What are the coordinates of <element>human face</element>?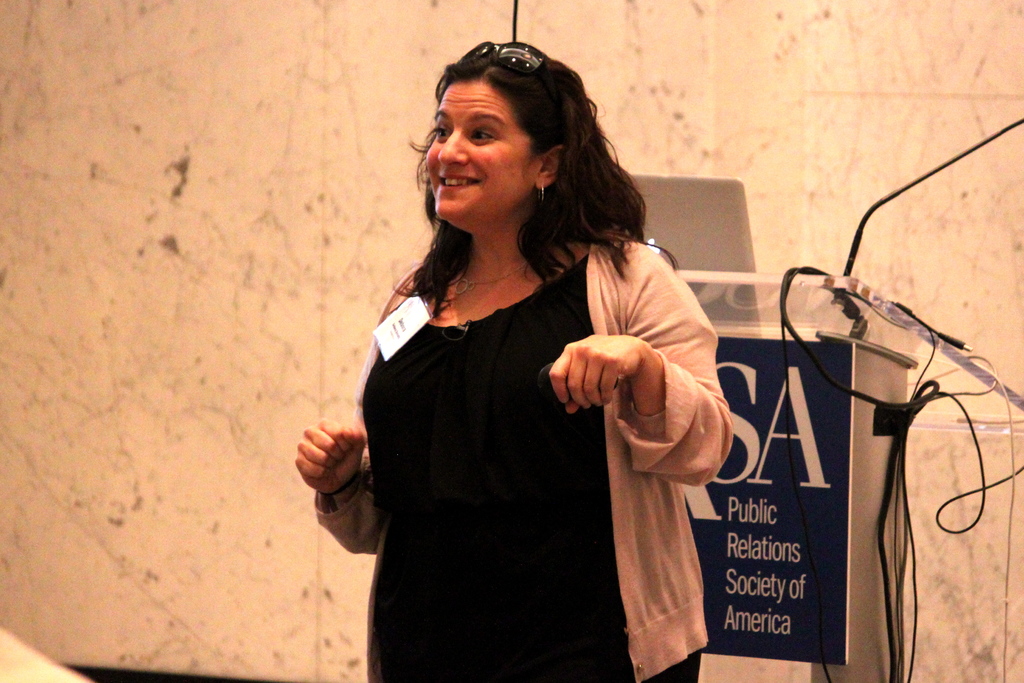
bbox=(424, 76, 541, 220).
